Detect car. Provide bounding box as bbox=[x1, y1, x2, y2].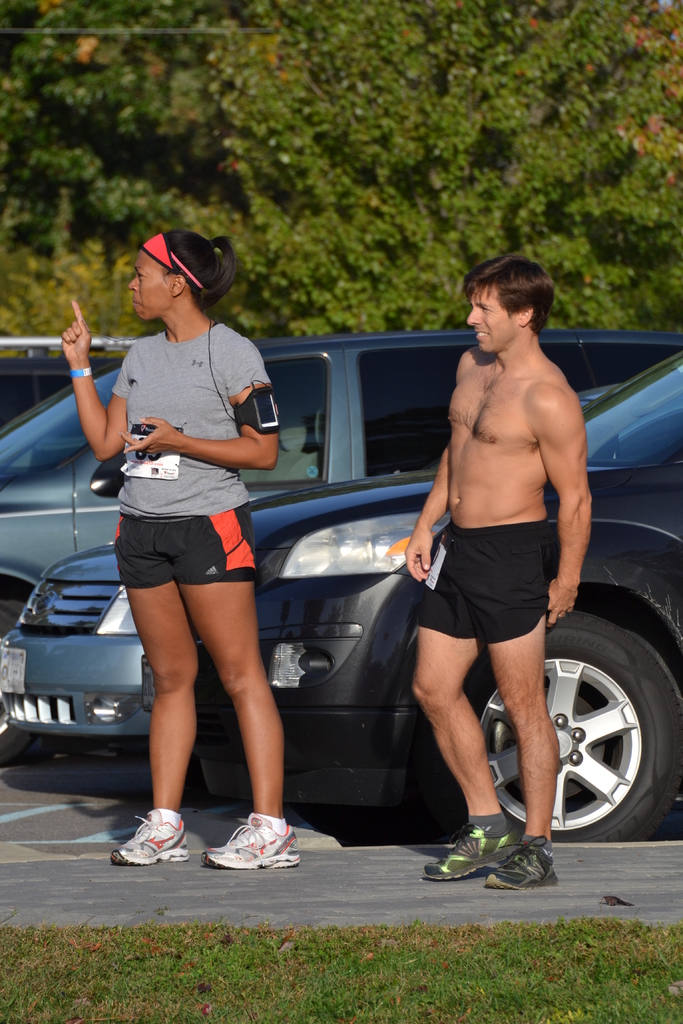
bbox=[0, 540, 167, 752].
